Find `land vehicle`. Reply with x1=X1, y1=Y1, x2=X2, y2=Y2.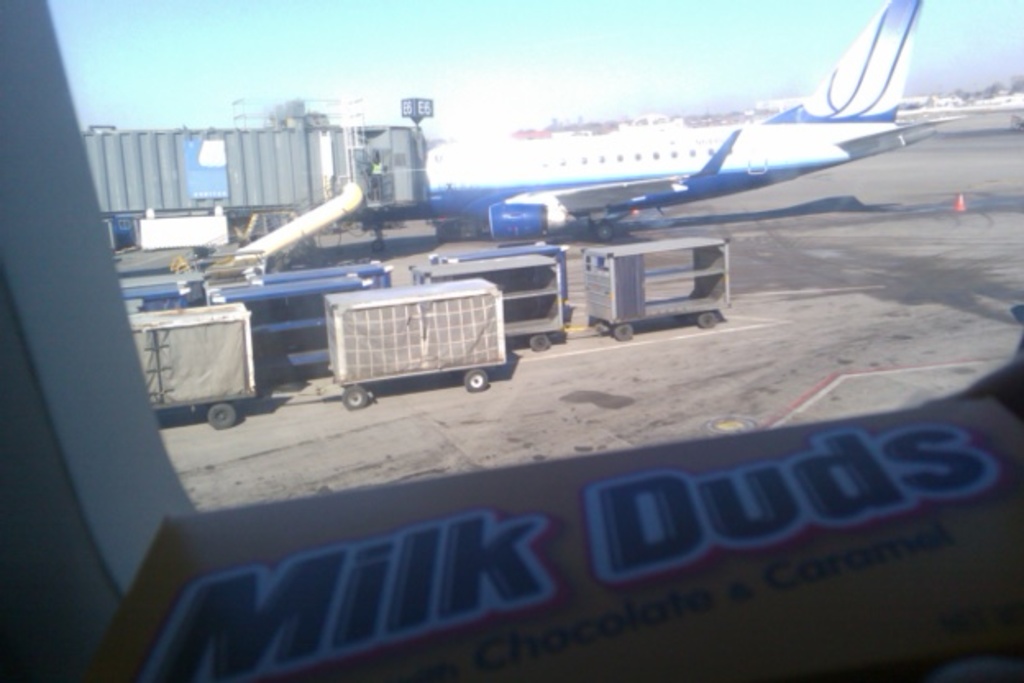
x1=418, y1=258, x2=566, y2=351.
